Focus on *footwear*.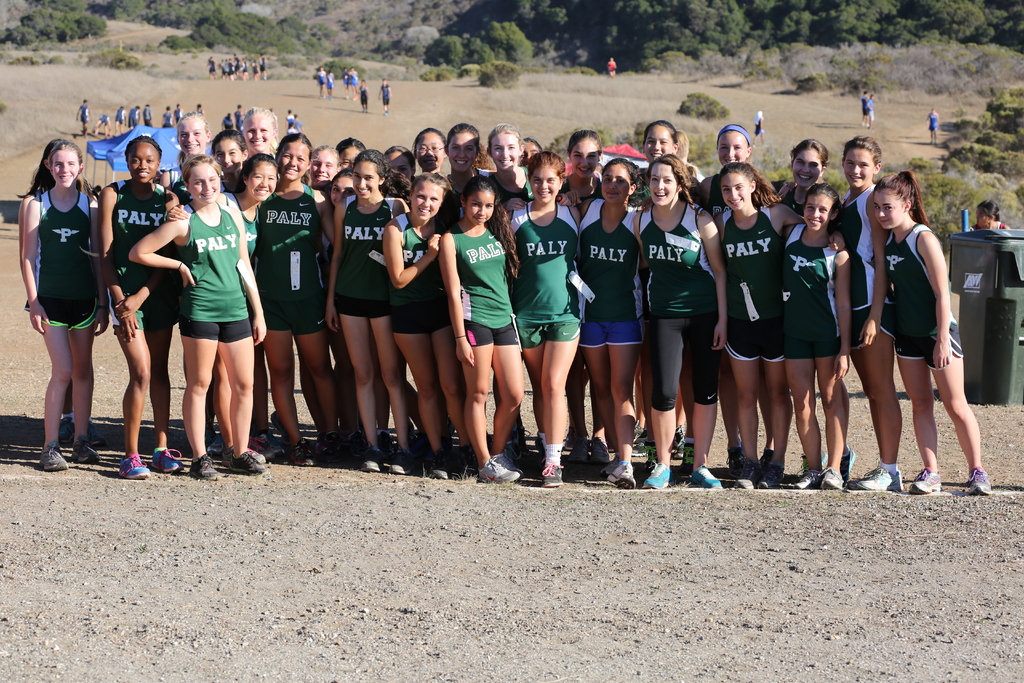
Focused at x1=357 y1=450 x2=383 y2=475.
